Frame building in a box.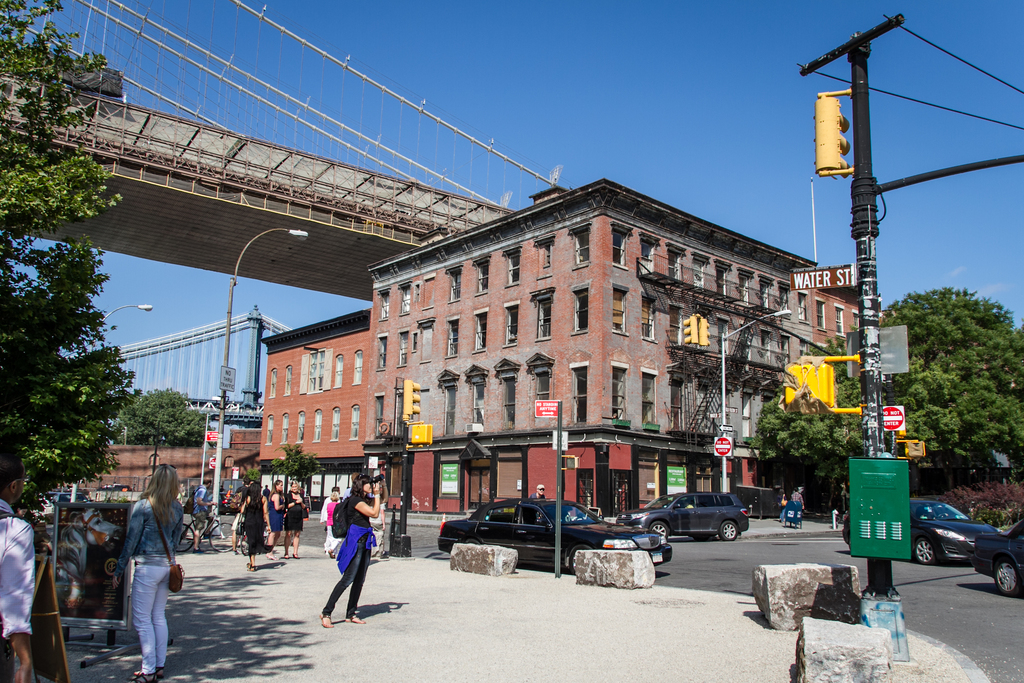
[363,179,881,516].
